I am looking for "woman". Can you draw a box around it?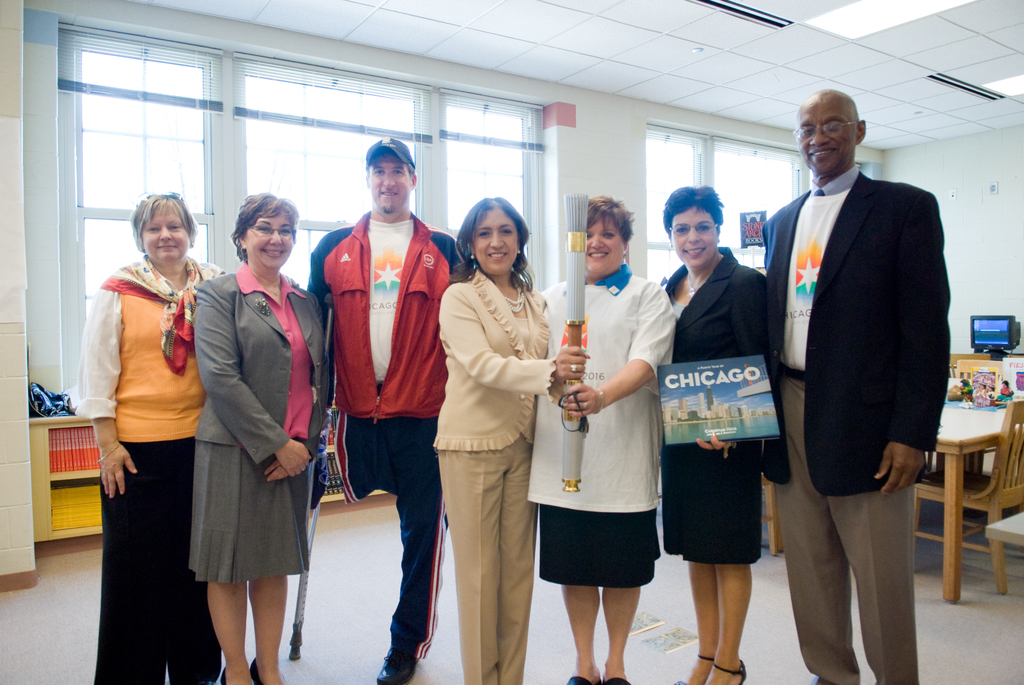
Sure, the bounding box is 75,189,235,683.
